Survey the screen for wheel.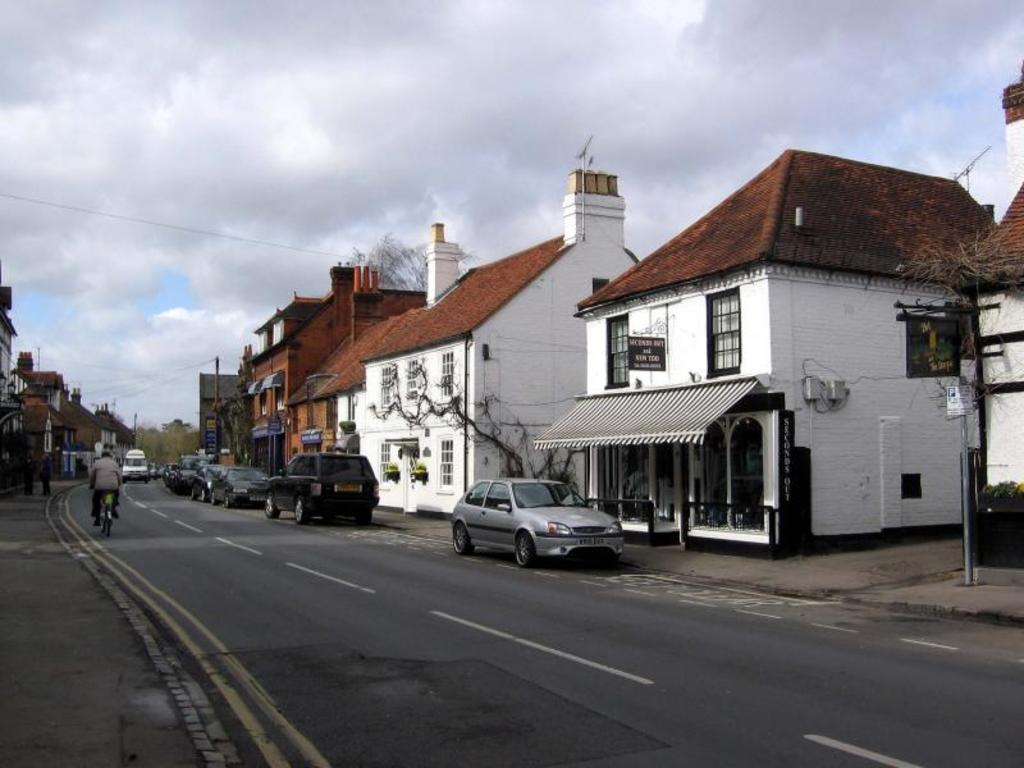
Survey found: (200,493,205,497).
